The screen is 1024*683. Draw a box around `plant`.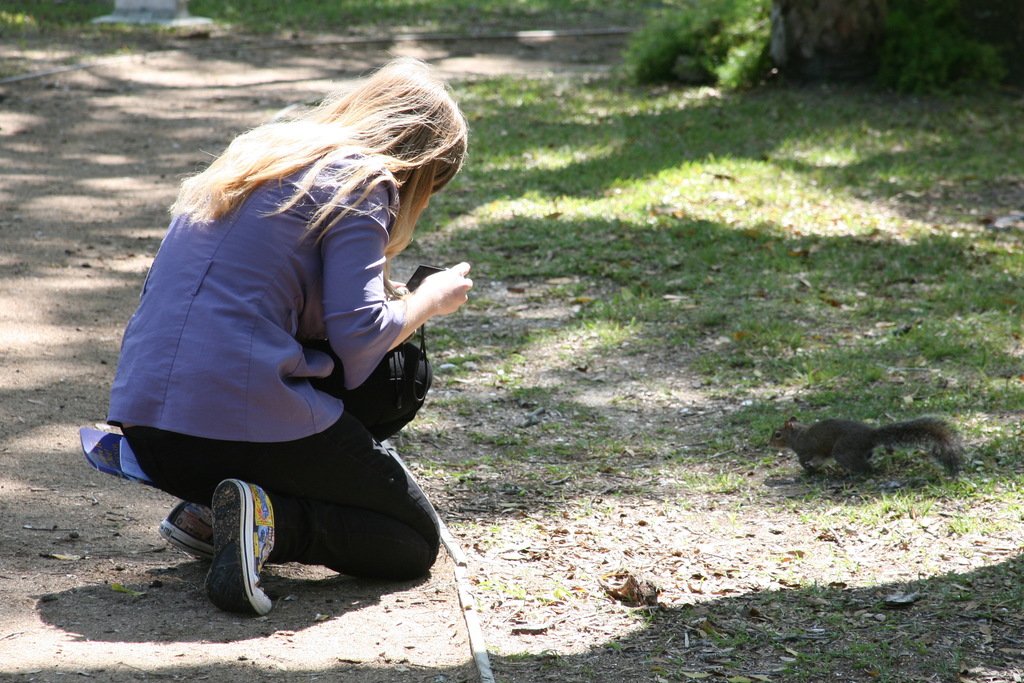
(x1=506, y1=650, x2=532, y2=661).
